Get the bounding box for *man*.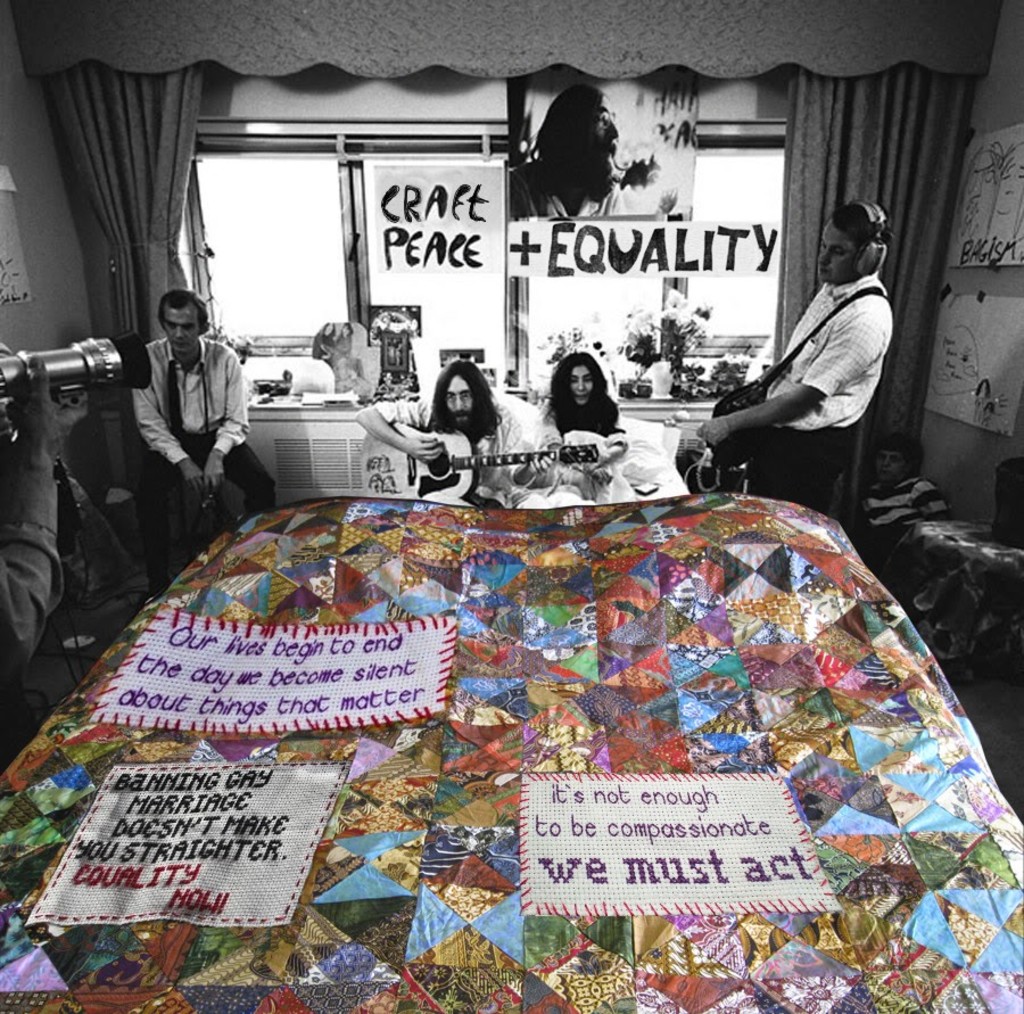
x1=513 y1=85 x2=638 y2=213.
